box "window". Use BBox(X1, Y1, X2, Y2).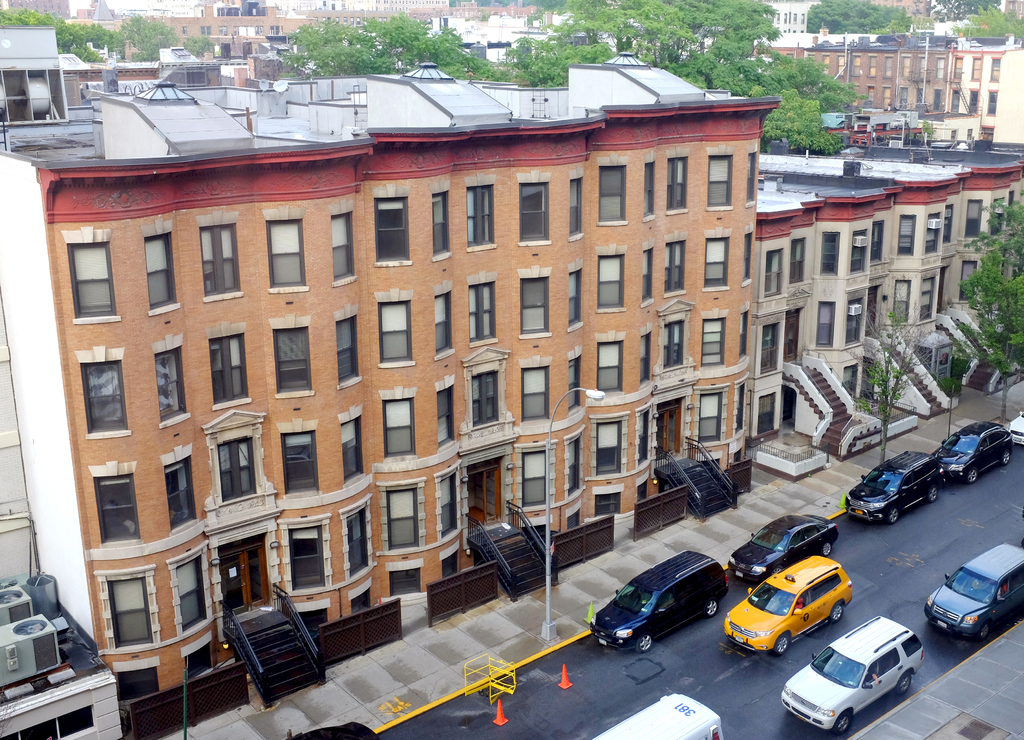
BBox(431, 191, 452, 259).
